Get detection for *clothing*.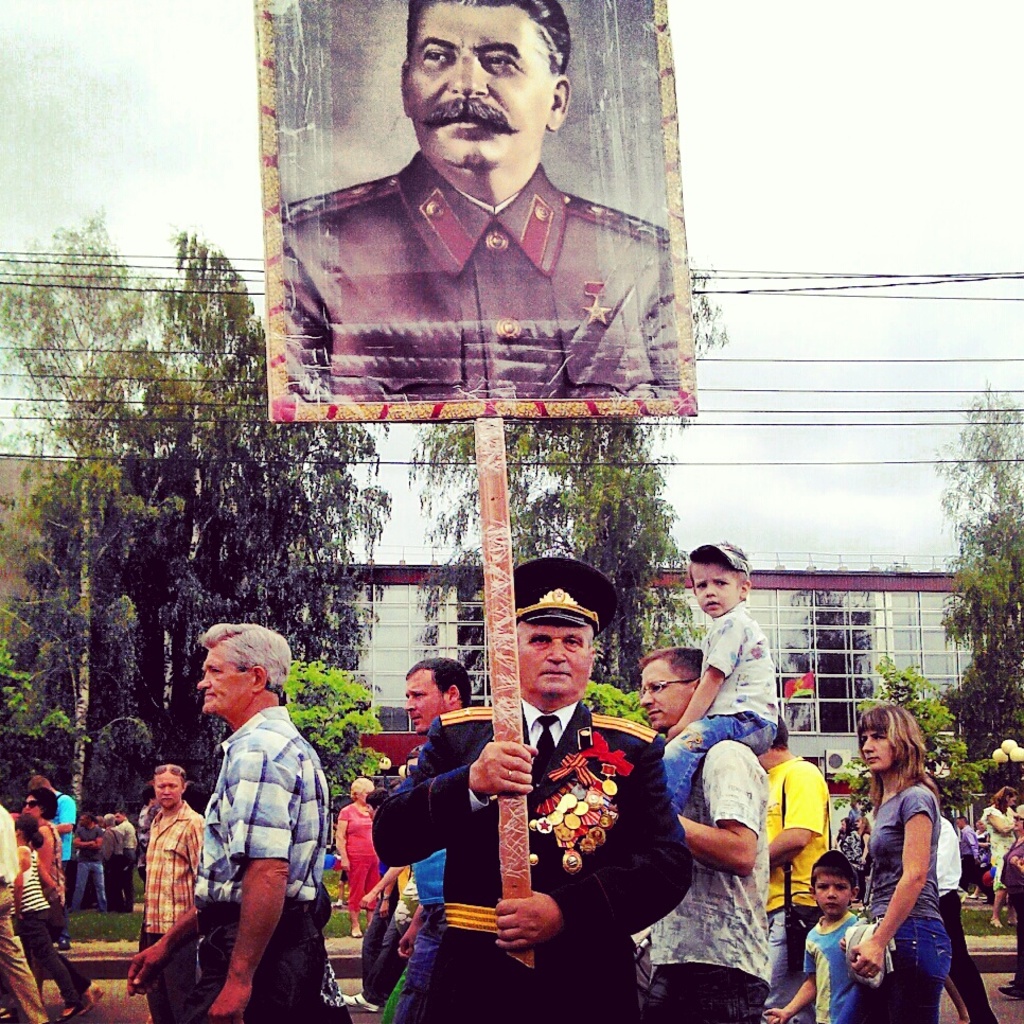
Detection: bbox(65, 826, 106, 907).
